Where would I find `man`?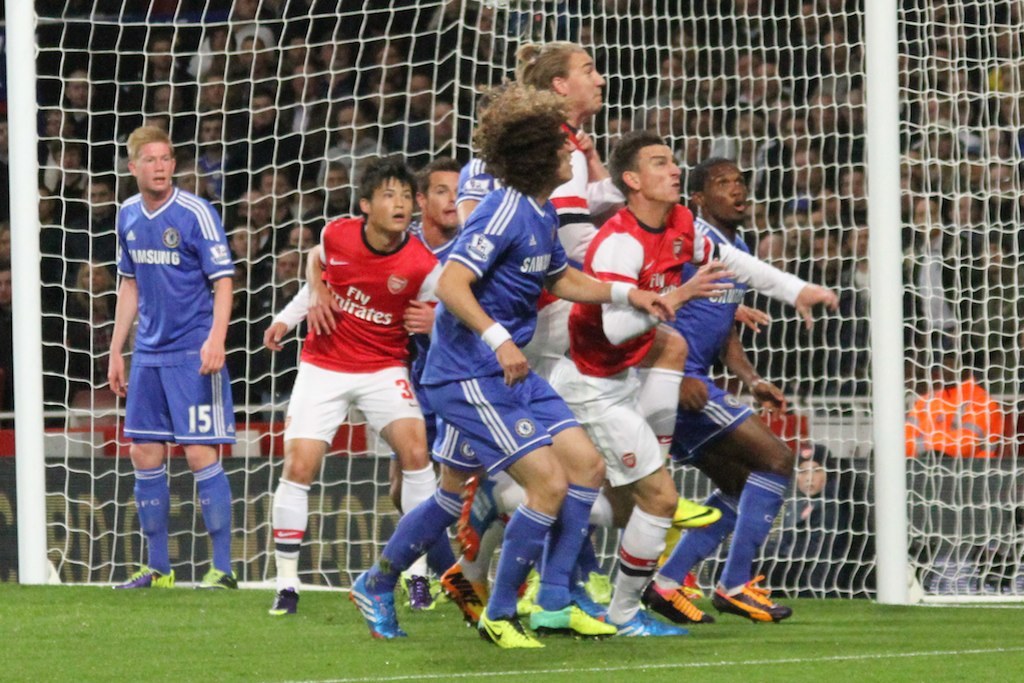
At Rect(216, 263, 258, 407).
